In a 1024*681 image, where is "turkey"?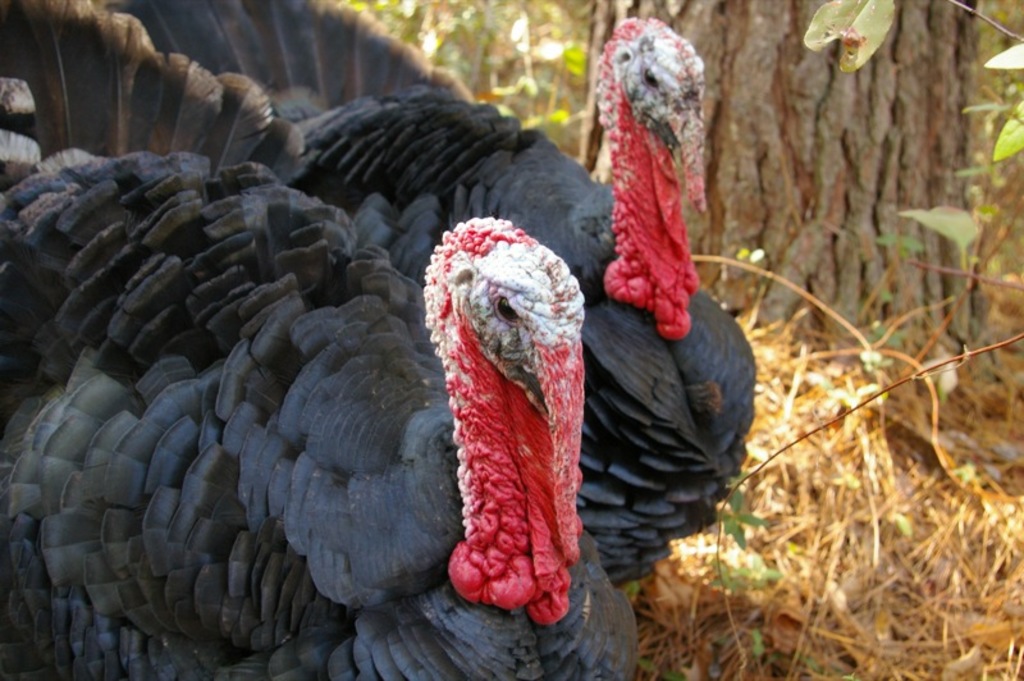
0:0:643:680.
